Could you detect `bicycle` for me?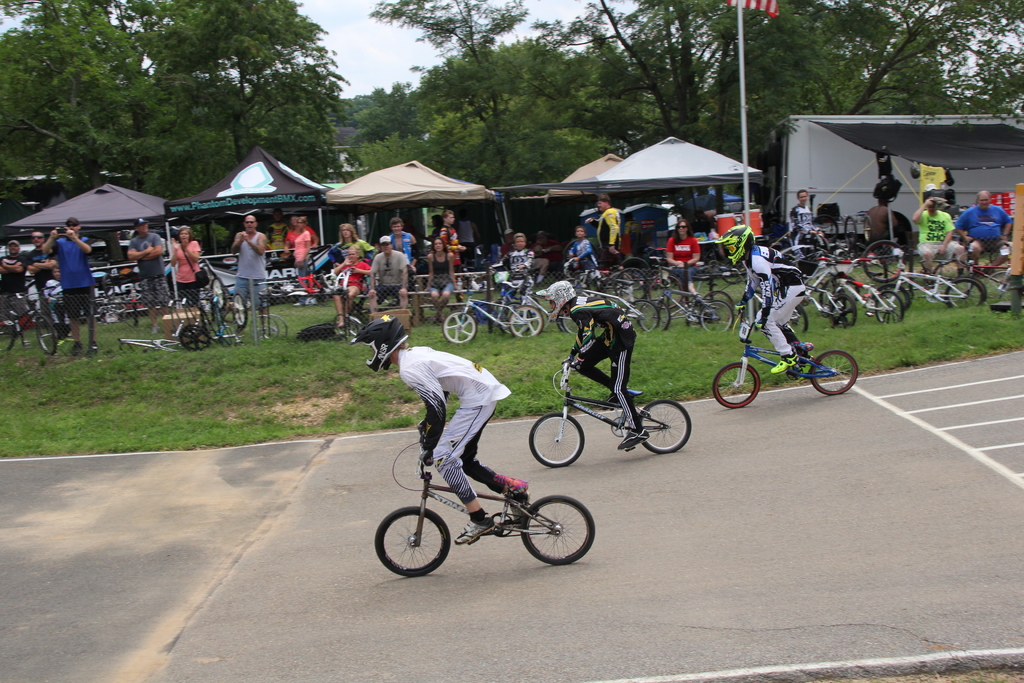
Detection result: (x1=0, y1=290, x2=58, y2=364).
